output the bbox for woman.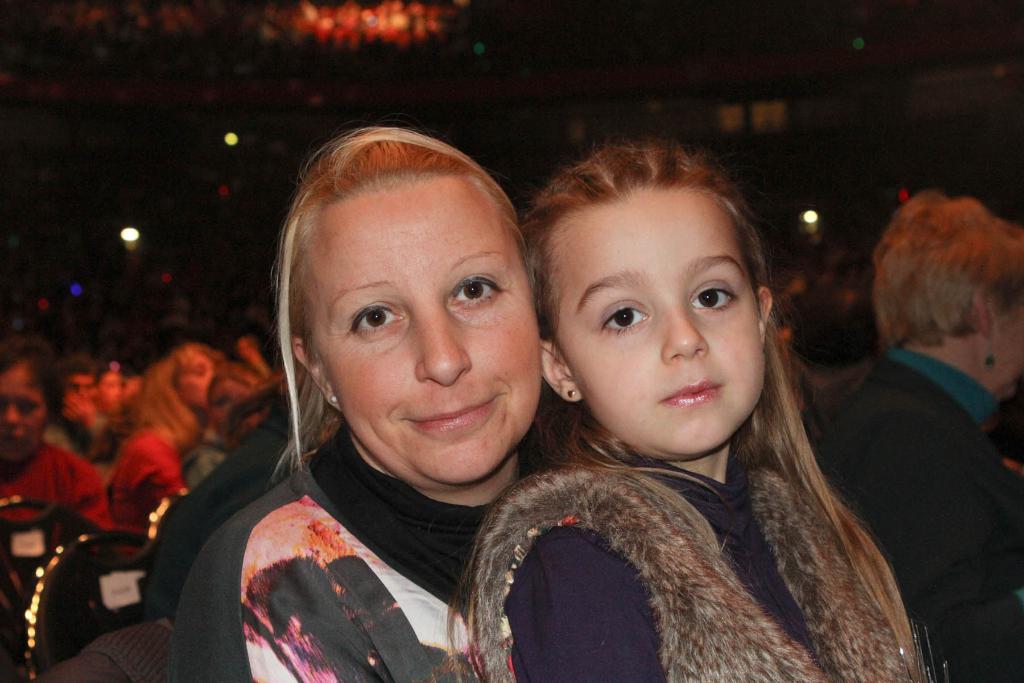
crop(167, 119, 535, 682).
